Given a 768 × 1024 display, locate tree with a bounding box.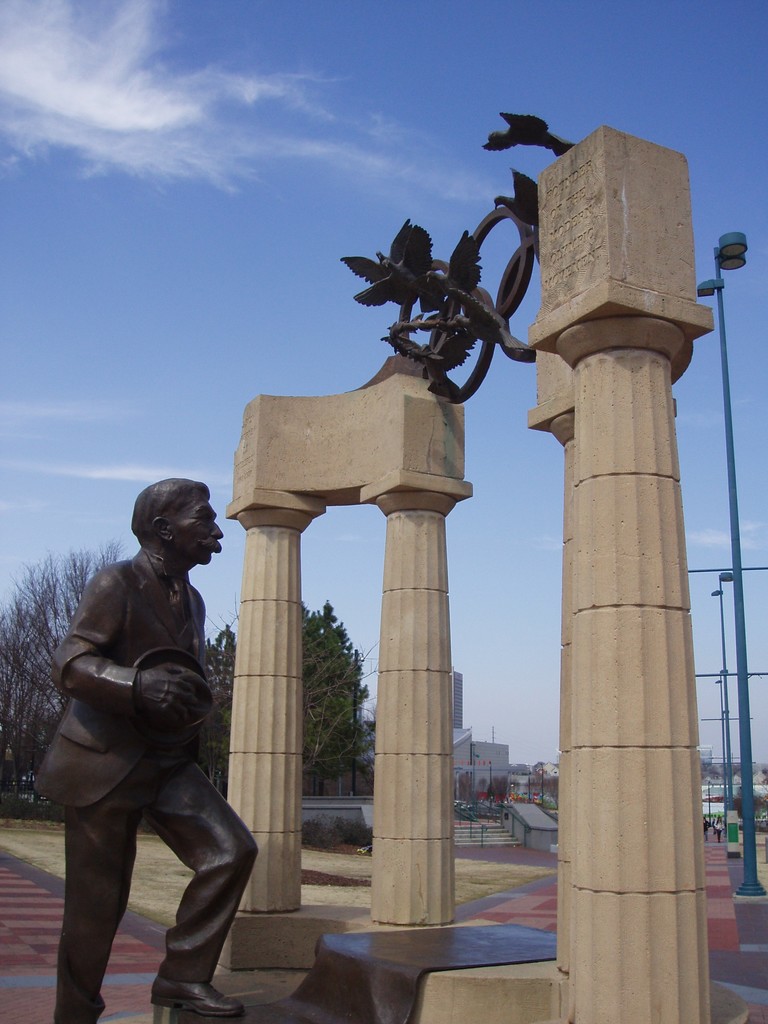
Located: box=[299, 591, 372, 794].
